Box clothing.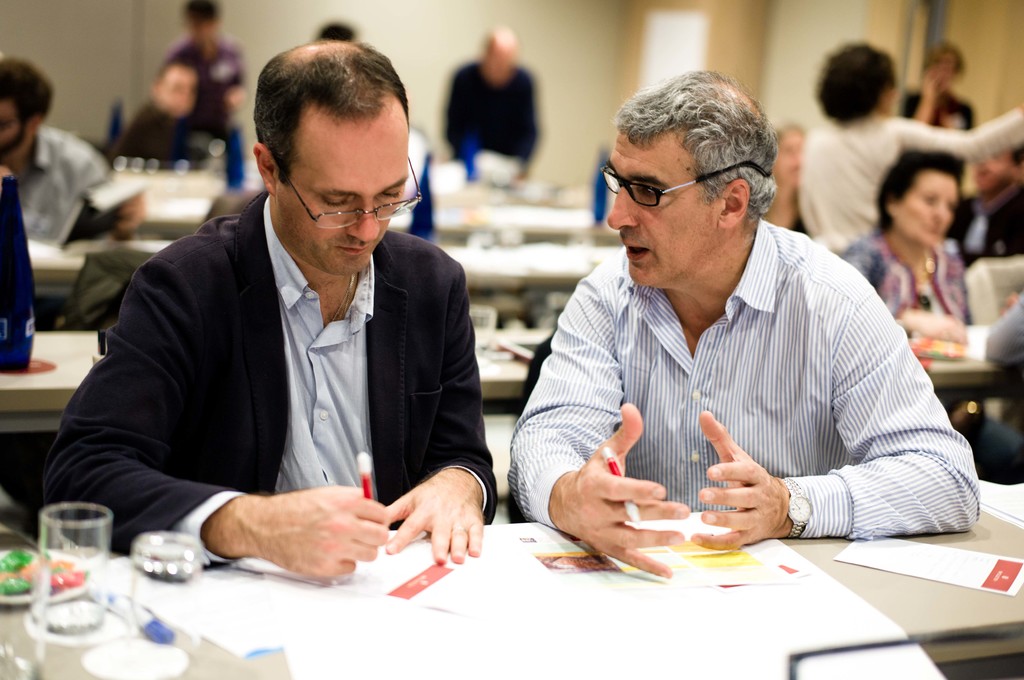
pyautogui.locateOnScreen(159, 32, 244, 196).
